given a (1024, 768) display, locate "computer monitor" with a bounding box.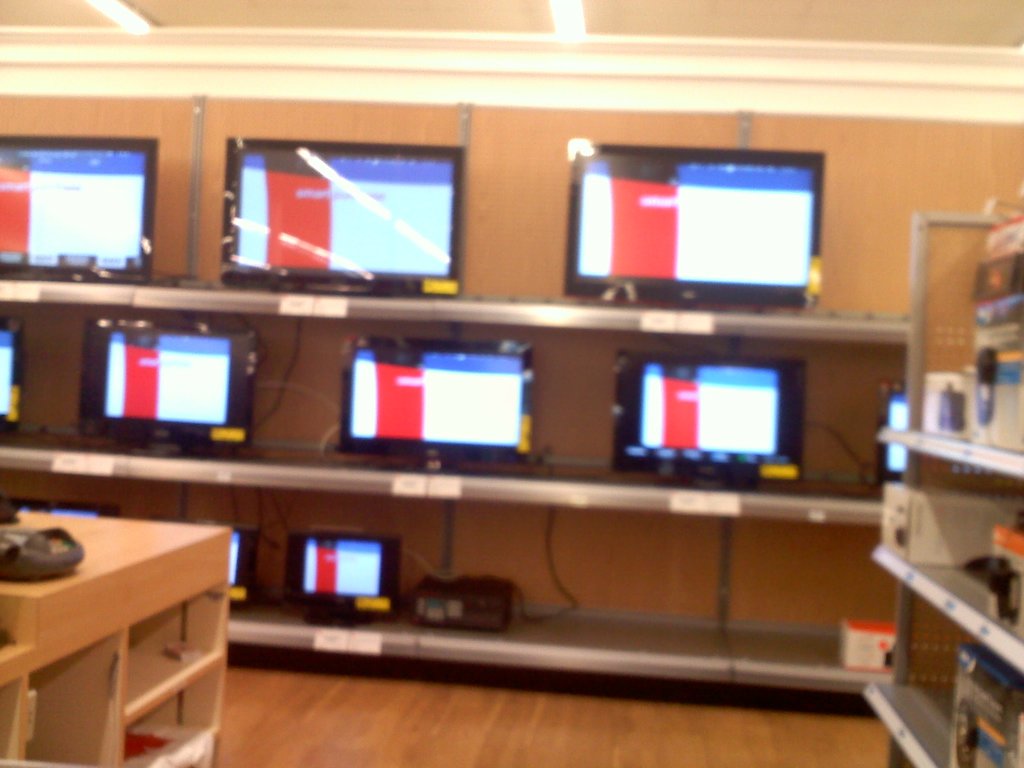
Located: crop(573, 148, 831, 317).
